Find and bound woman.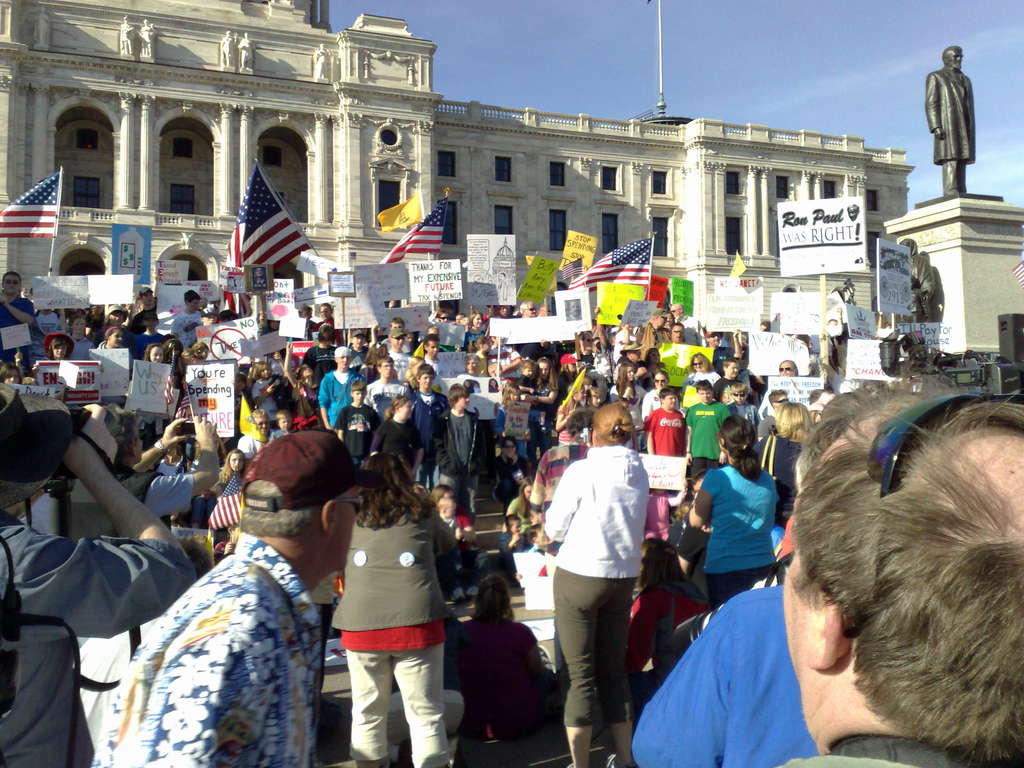
Bound: left=687, top=355, right=721, bottom=388.
